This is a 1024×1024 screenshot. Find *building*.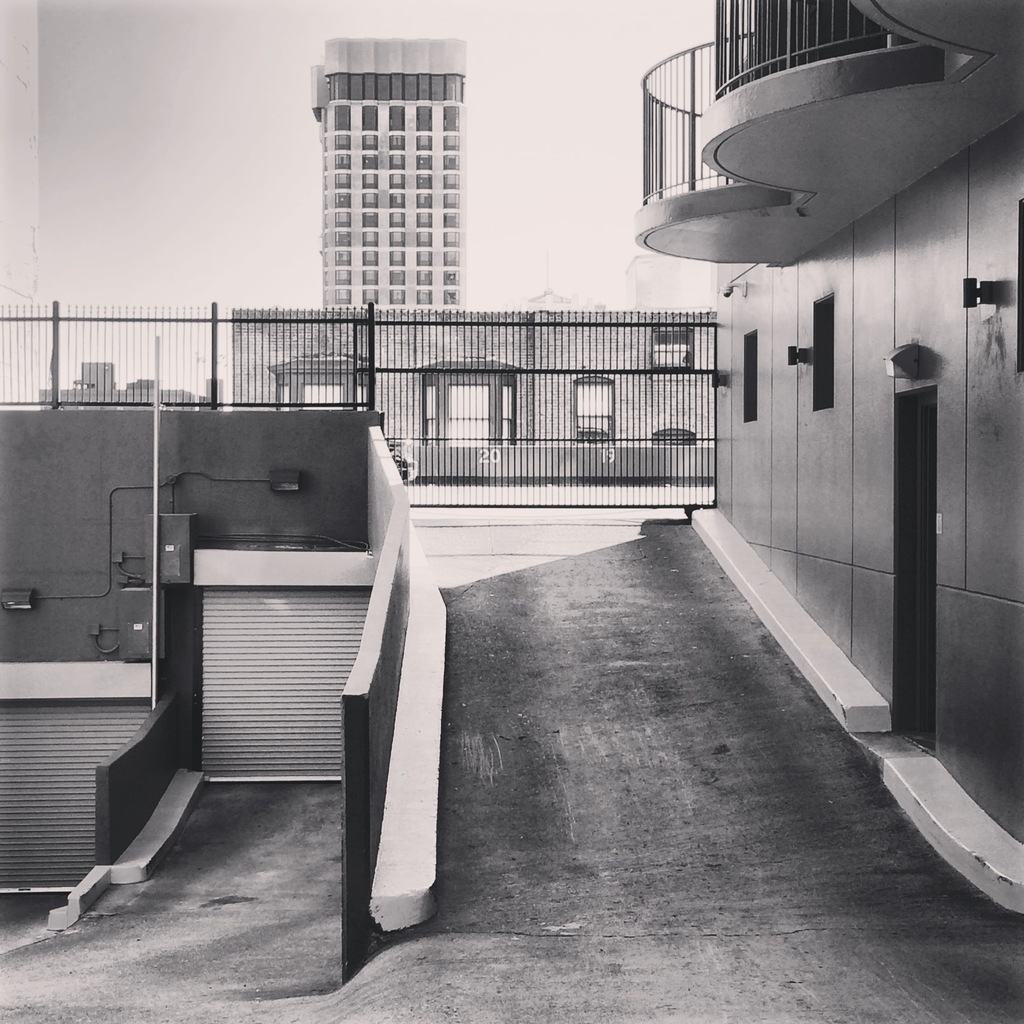
Bounding box: {"left": 308, "top": 31, "right": 467, "bottom": 444}.
